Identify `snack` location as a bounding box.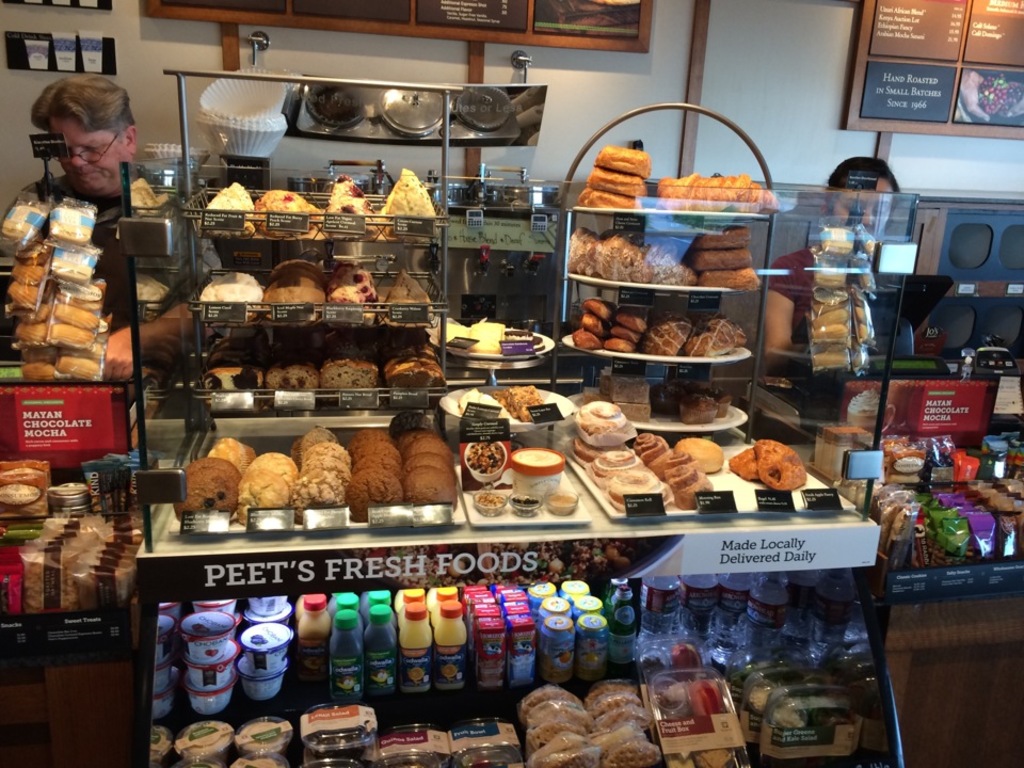
(245,455,302,481).
